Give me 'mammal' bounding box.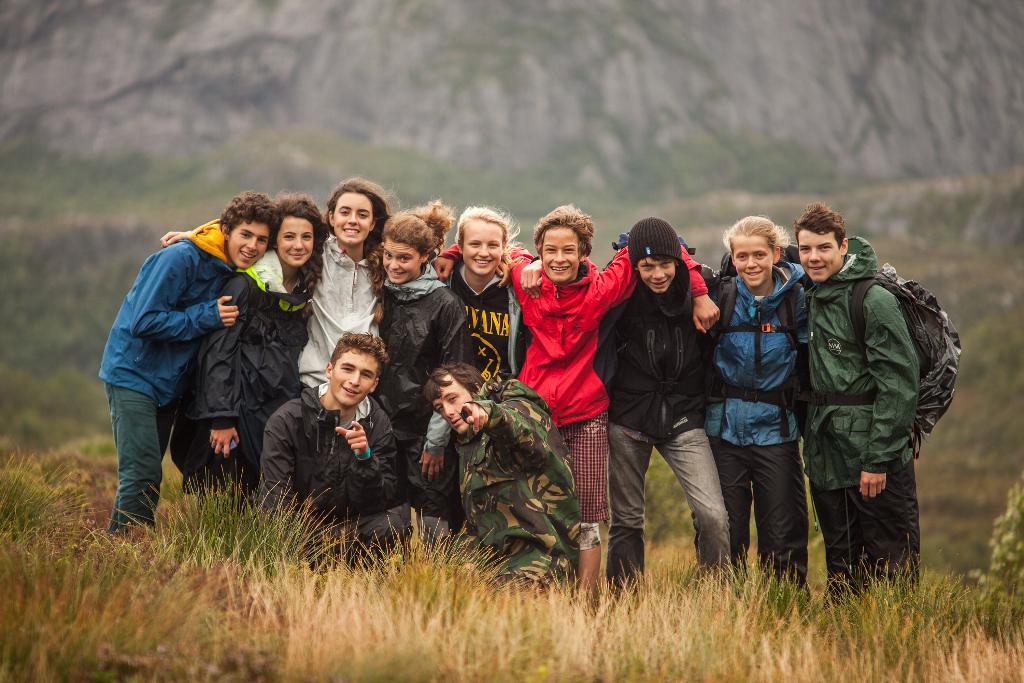
BBox(247, 329, 410, 570).
